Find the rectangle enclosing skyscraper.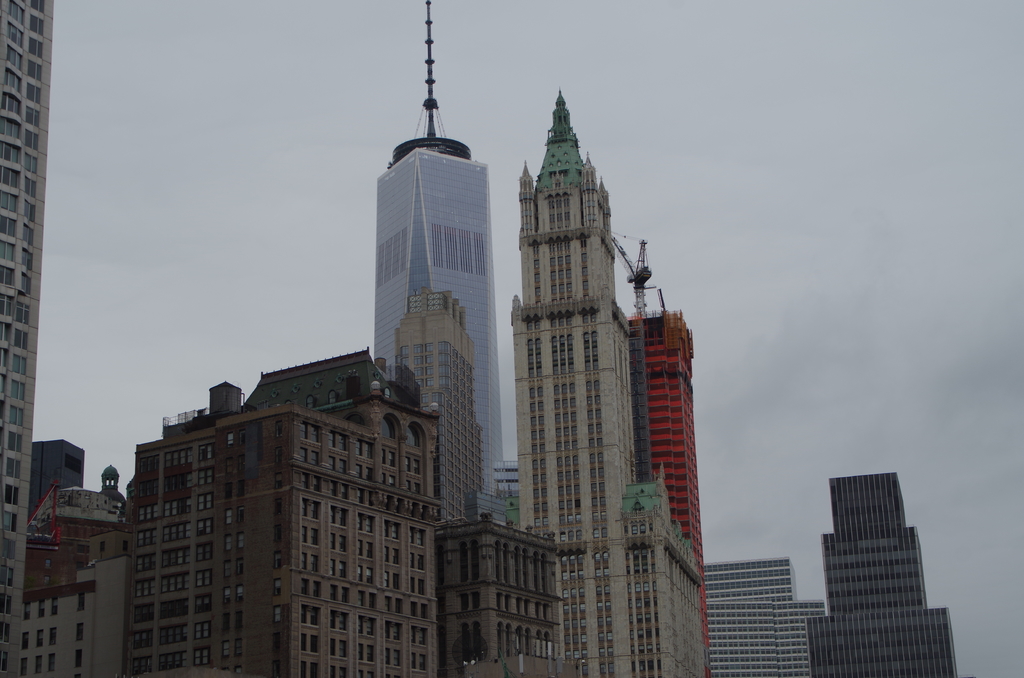
(x1=481, y1=63, x2=678, y2=635).
